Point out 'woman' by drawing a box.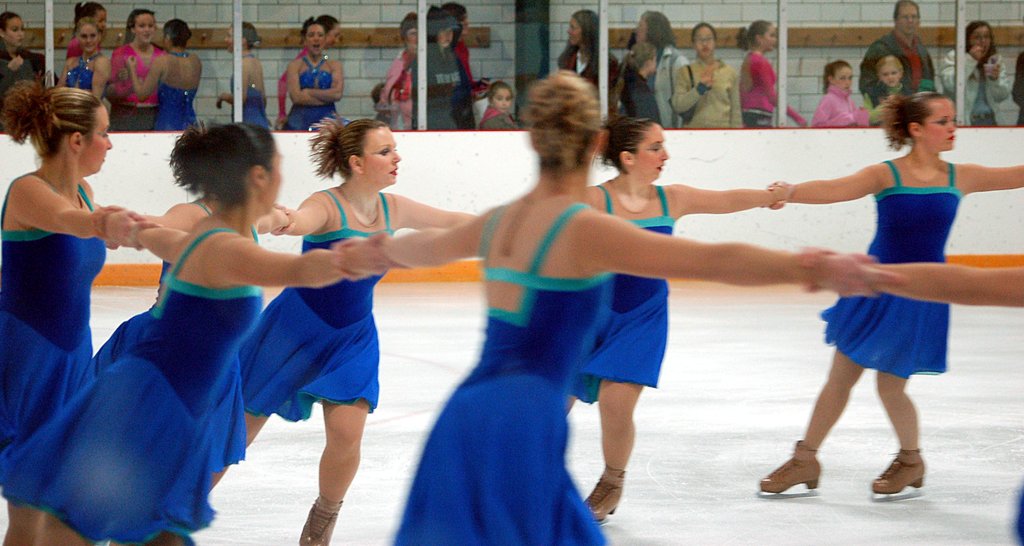
rect(935, 21, 1016, 127).
